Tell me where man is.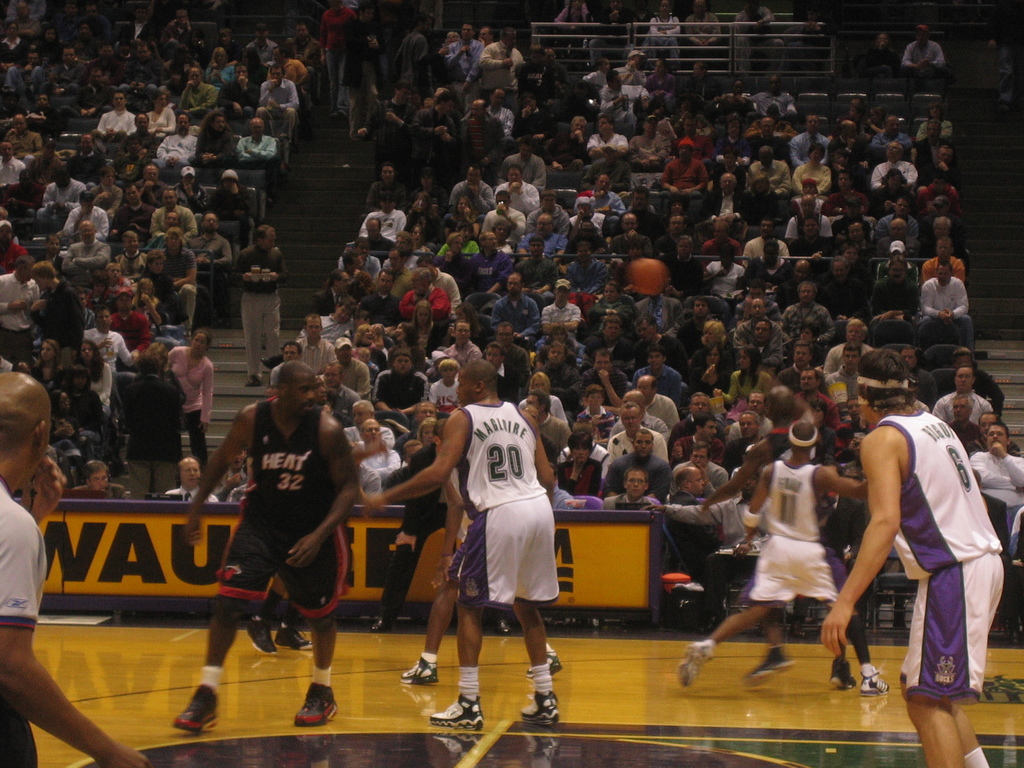
man is at left=0, top=254, right=36, bottom=365.
